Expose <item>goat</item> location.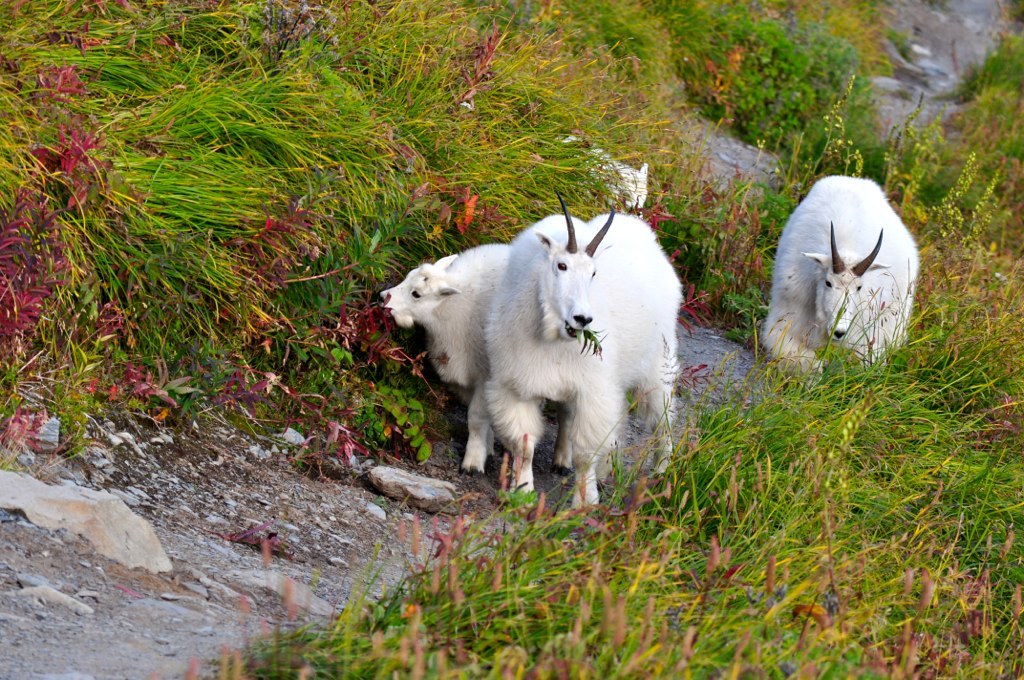
Exposed at (759,173,924,379).
